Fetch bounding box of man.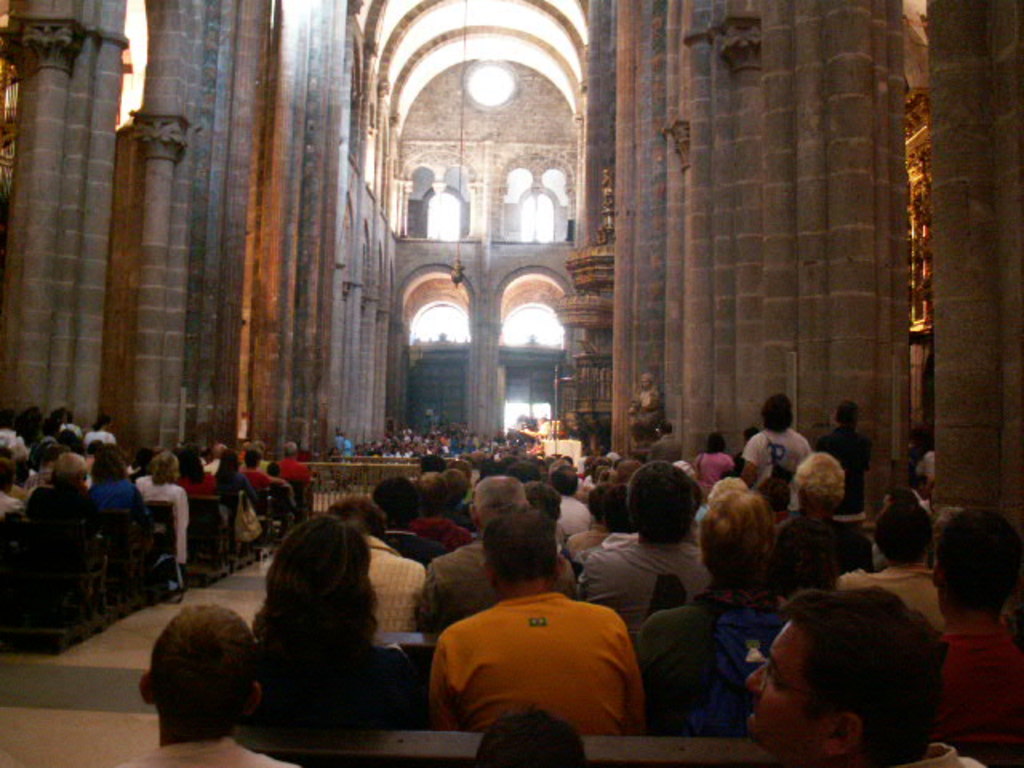
Bbox: x1=547, y1=472, x2=594, y2=533.
